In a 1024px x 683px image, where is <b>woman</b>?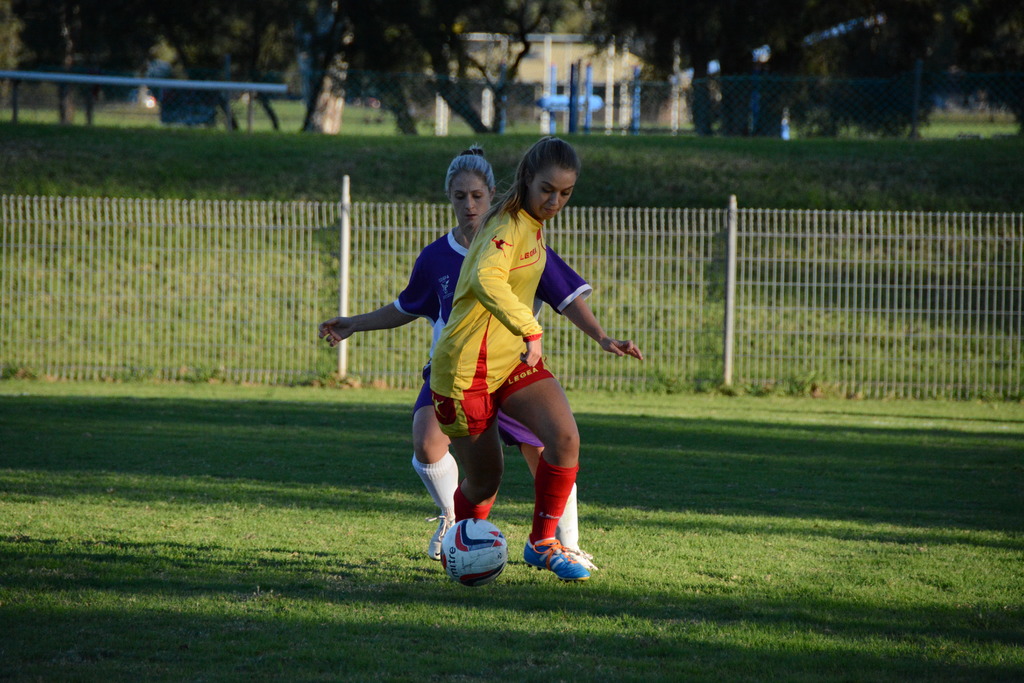
rect(424, 129, 599, 579).
